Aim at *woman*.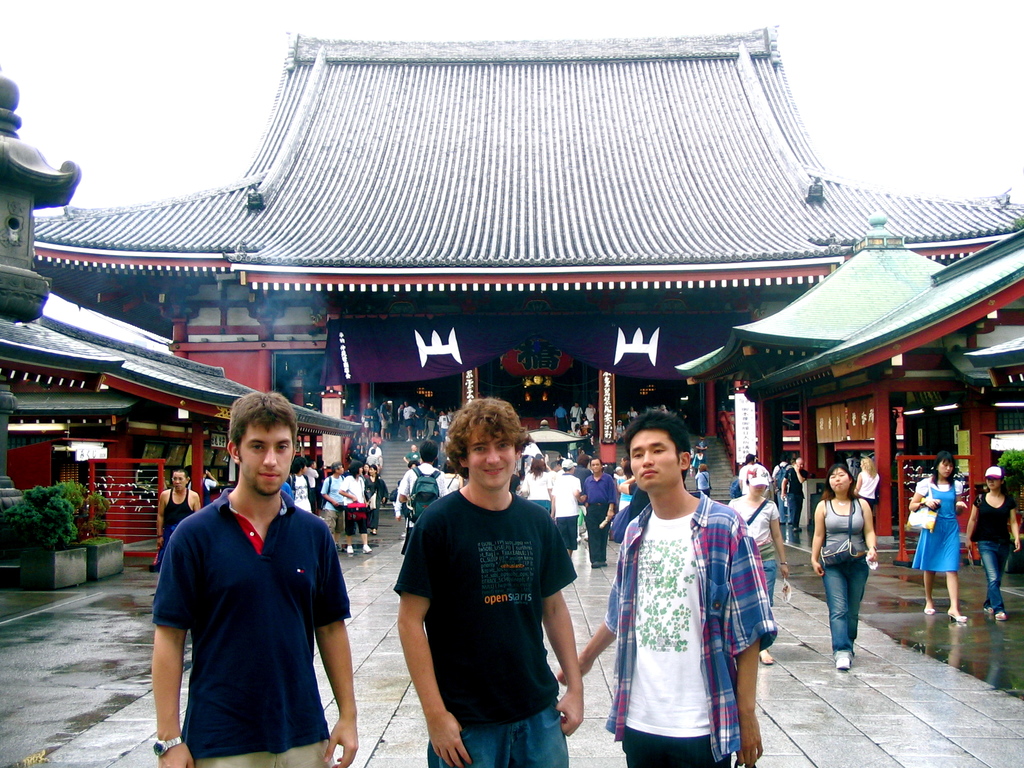
Aimed at [338, 462, 375, 554].
